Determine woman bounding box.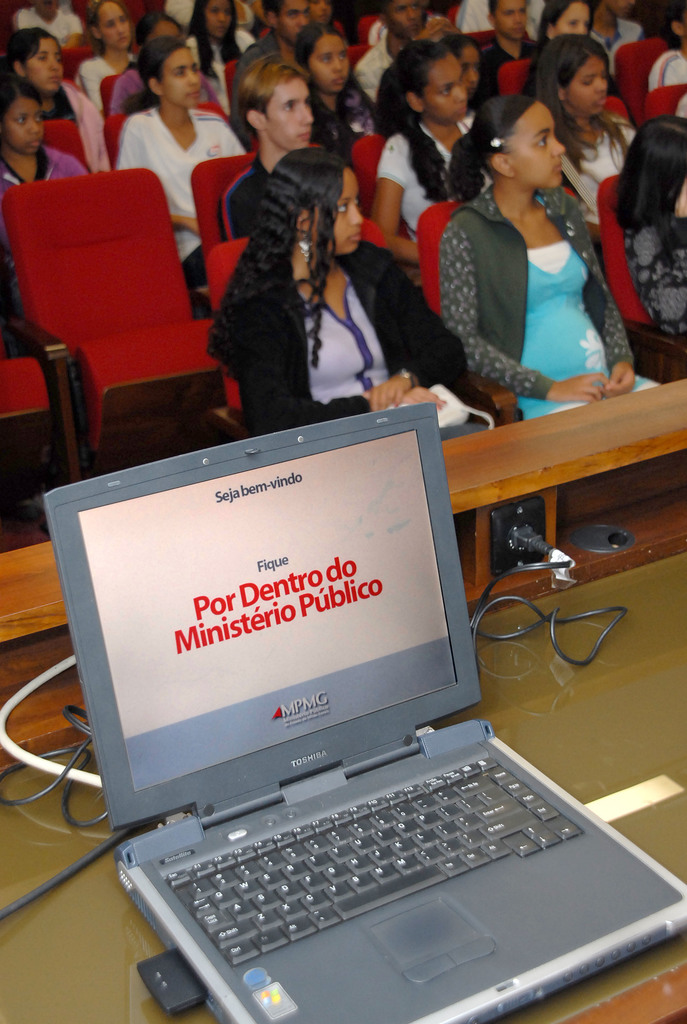
Determined: BBox(289, 20, 388, 161).
